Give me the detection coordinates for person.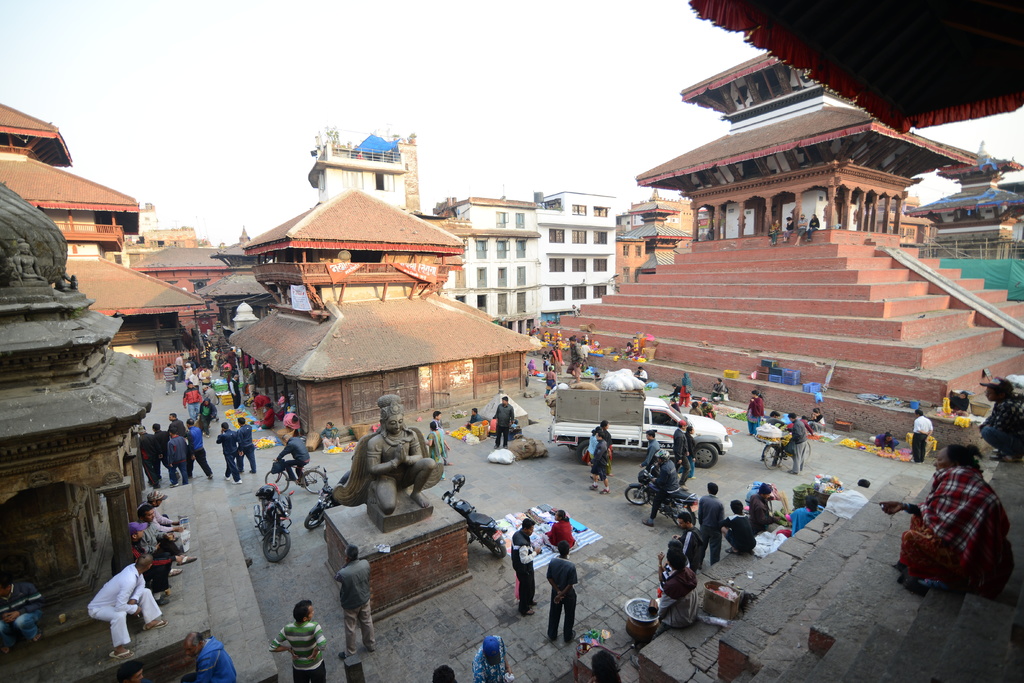
left=536, top=331, right=541, bottom=339.
